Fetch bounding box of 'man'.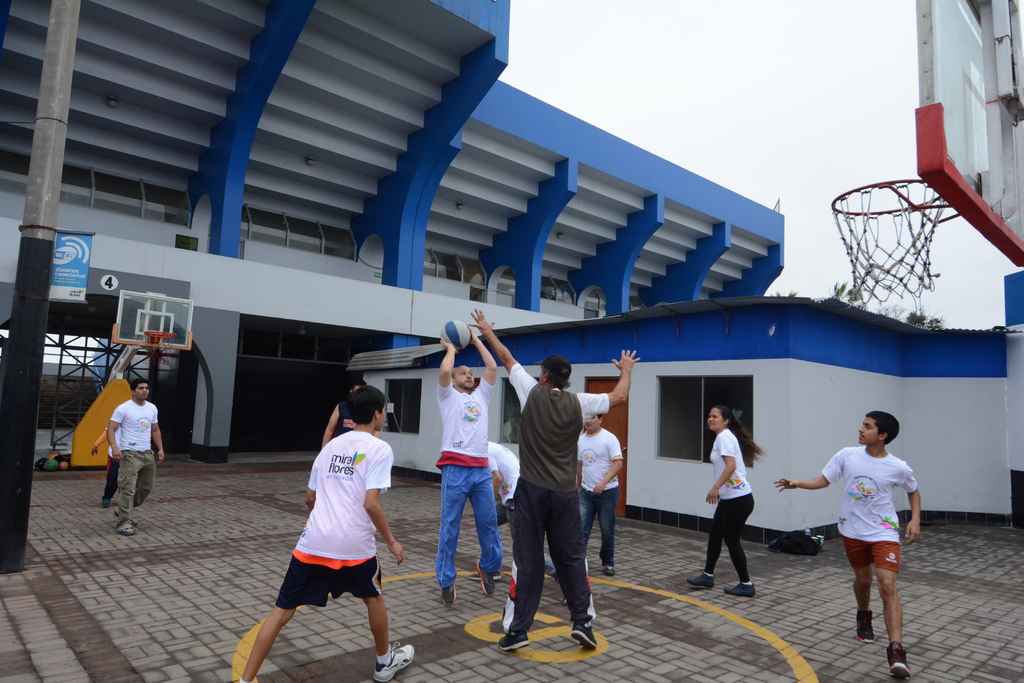
Bbox: {"left": 440, "top": 325, "right": 511, "bottom": 614}.
